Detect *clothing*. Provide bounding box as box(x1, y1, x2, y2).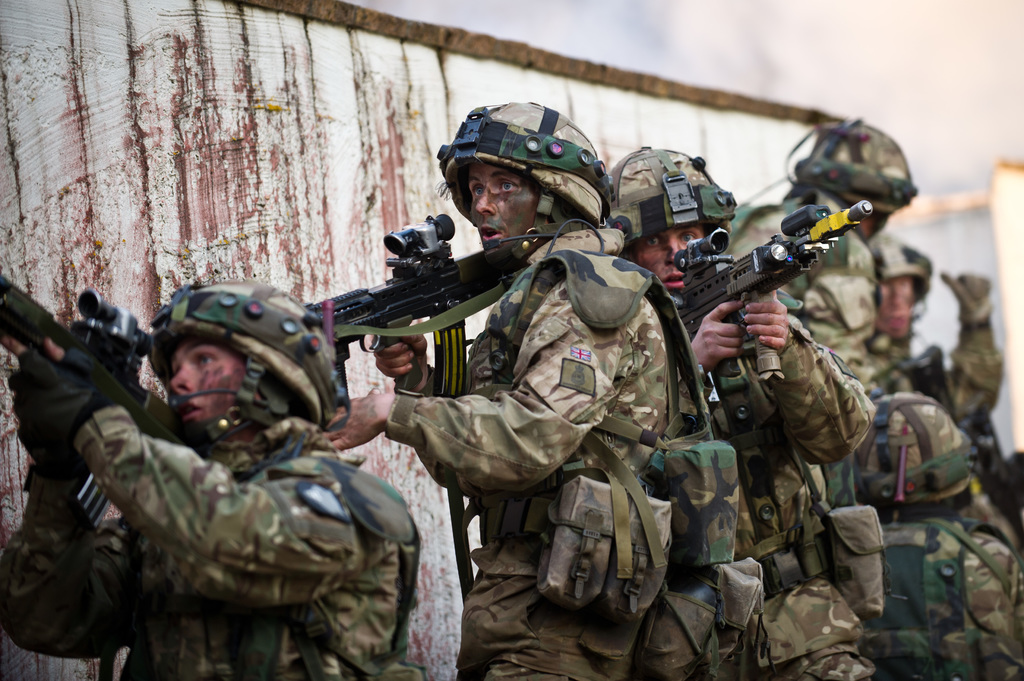
box(31, 415, 429, 680).
